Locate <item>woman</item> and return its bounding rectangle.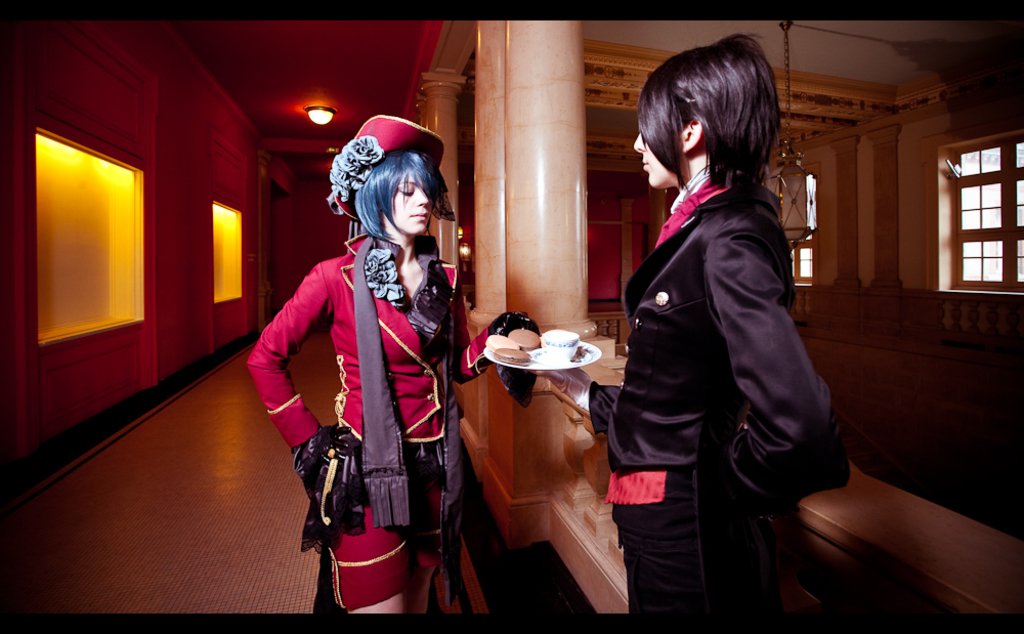
[243,112,531,624].
